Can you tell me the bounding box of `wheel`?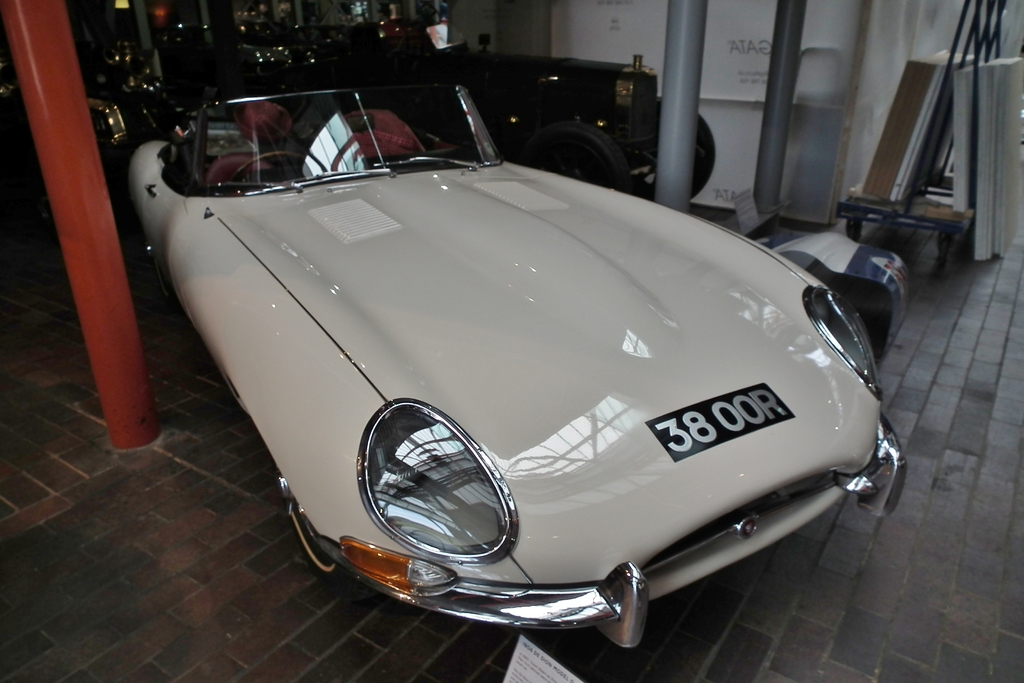
<region>524, 117, 640, 204</region>.
